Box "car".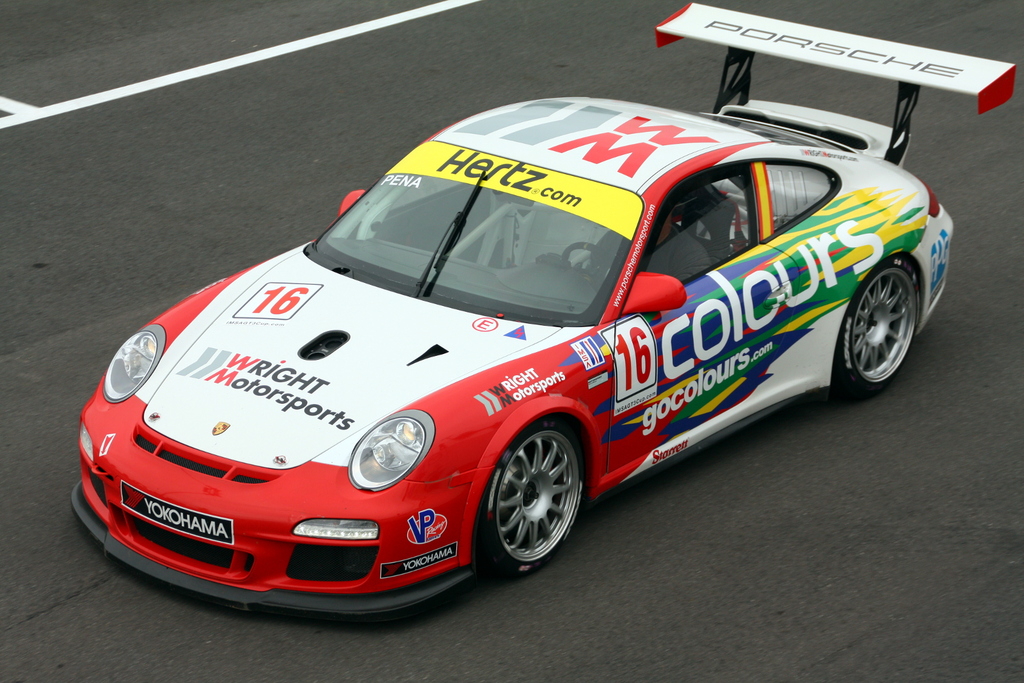
[left=77, top=69, right=938, bottom=617].
